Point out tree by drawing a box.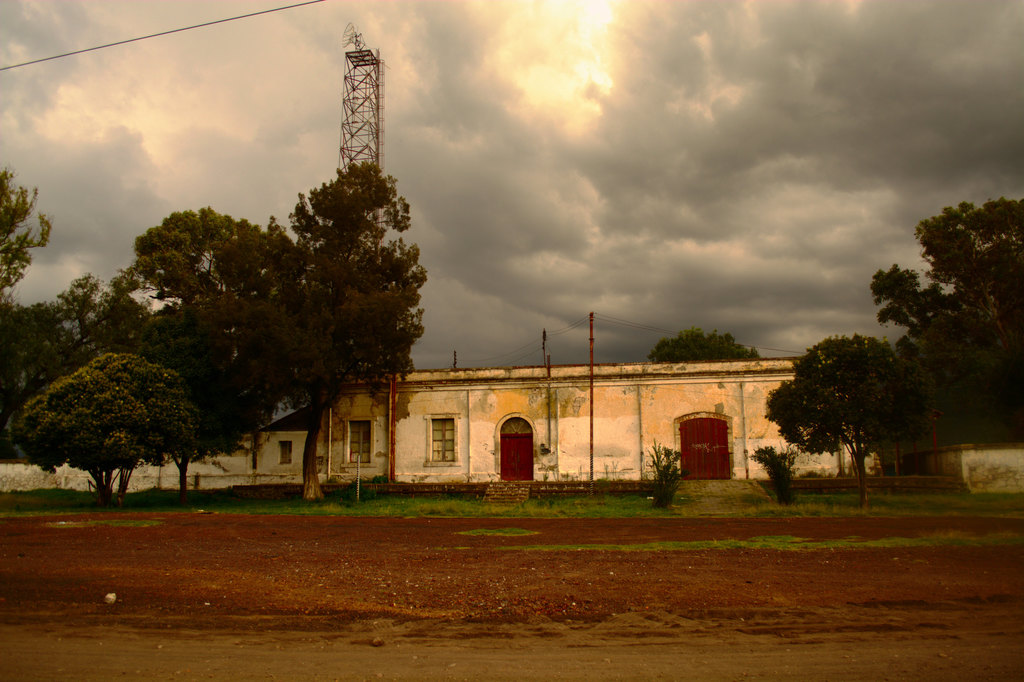
33,273,171,366.
